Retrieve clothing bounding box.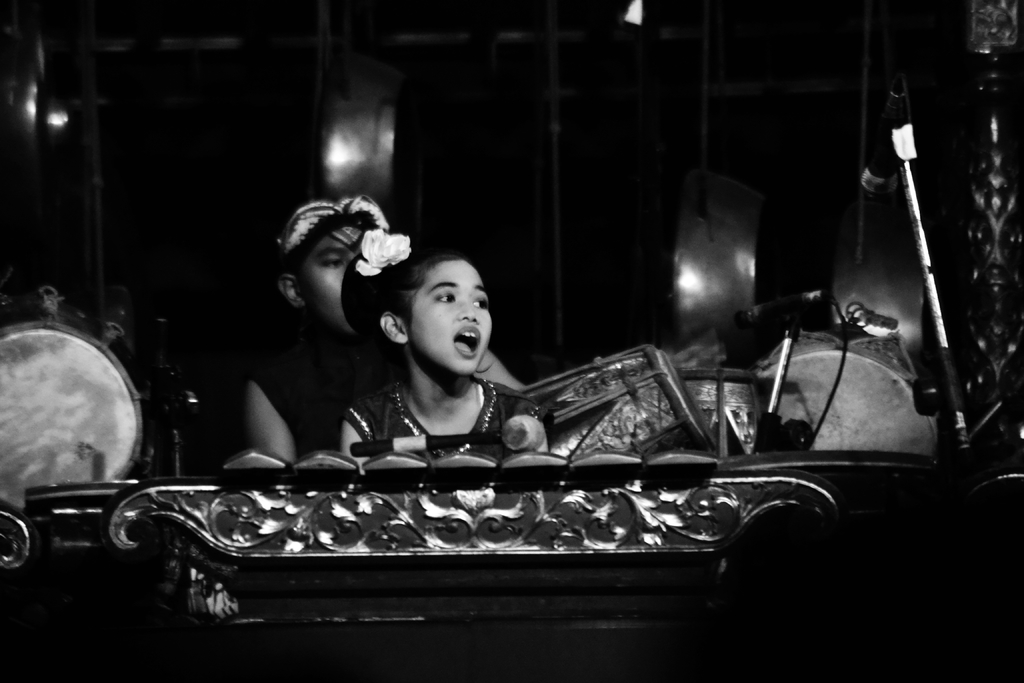
Bounding box: bbox(259, 313, 396, 459).
